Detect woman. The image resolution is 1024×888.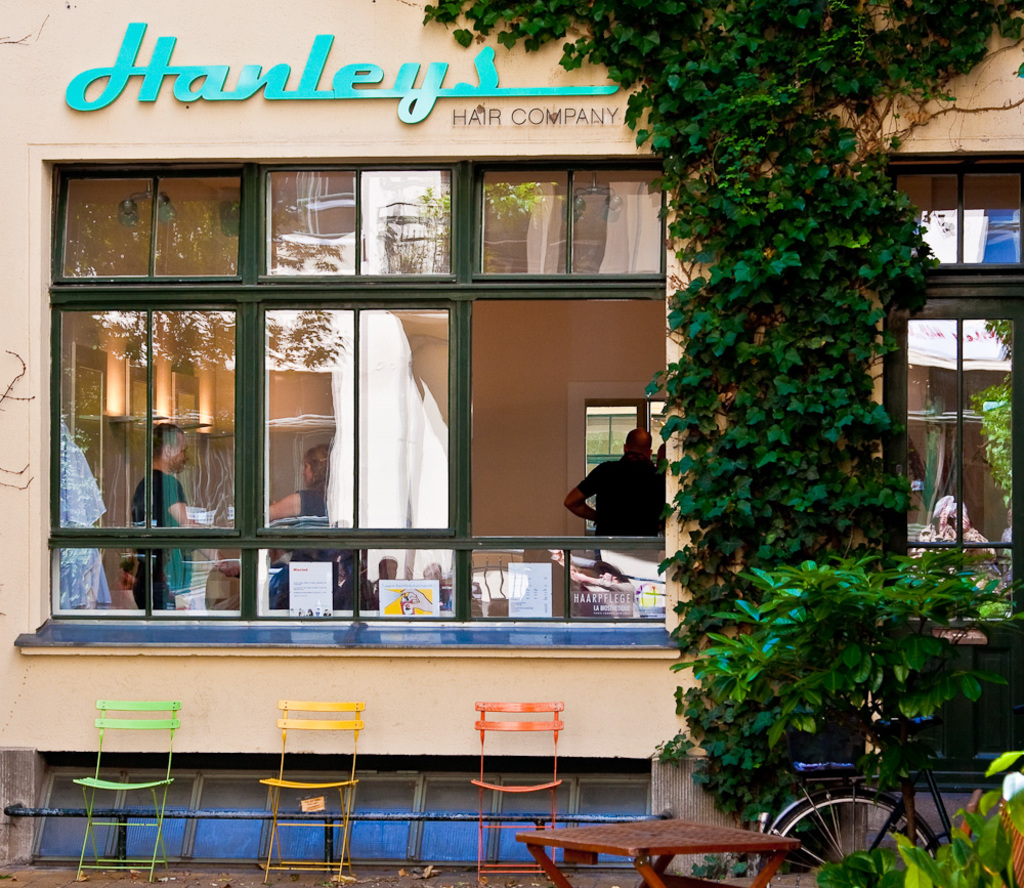
Rect(254, 445, 333, 605).
